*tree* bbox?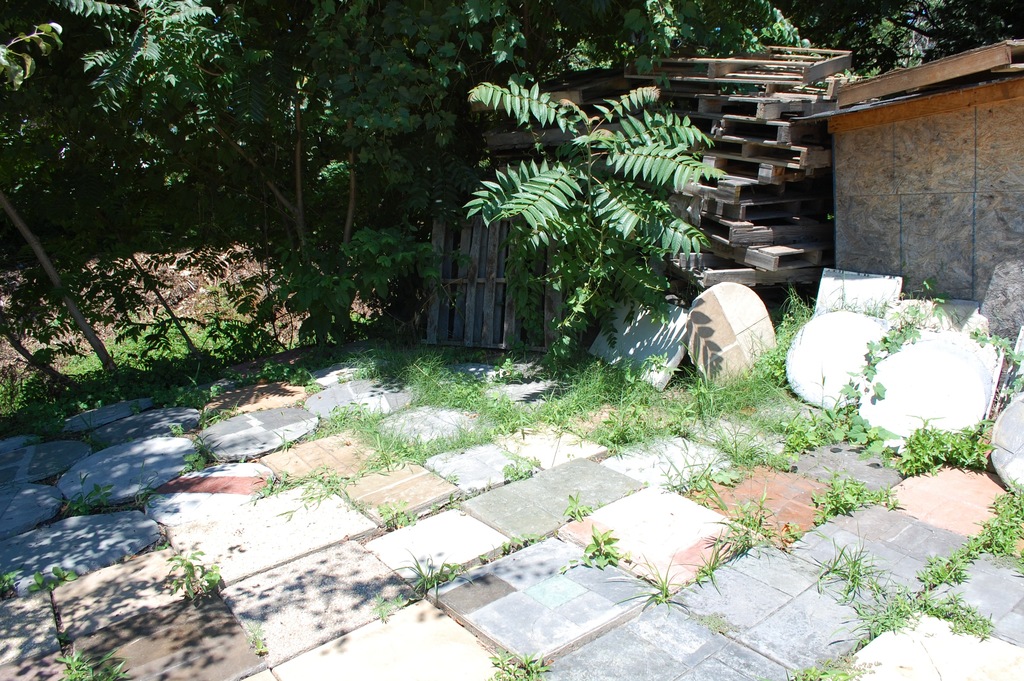
59, 0, 808, 361
